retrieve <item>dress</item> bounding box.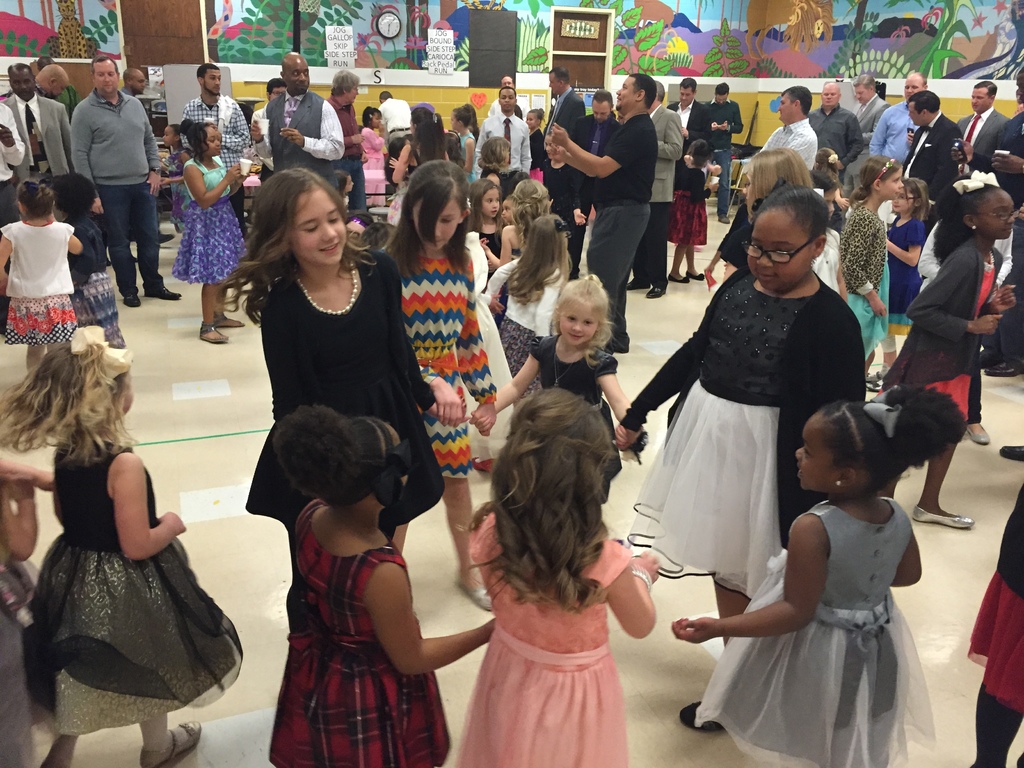
Bounding box: <box>396,254,495,479</box>.
